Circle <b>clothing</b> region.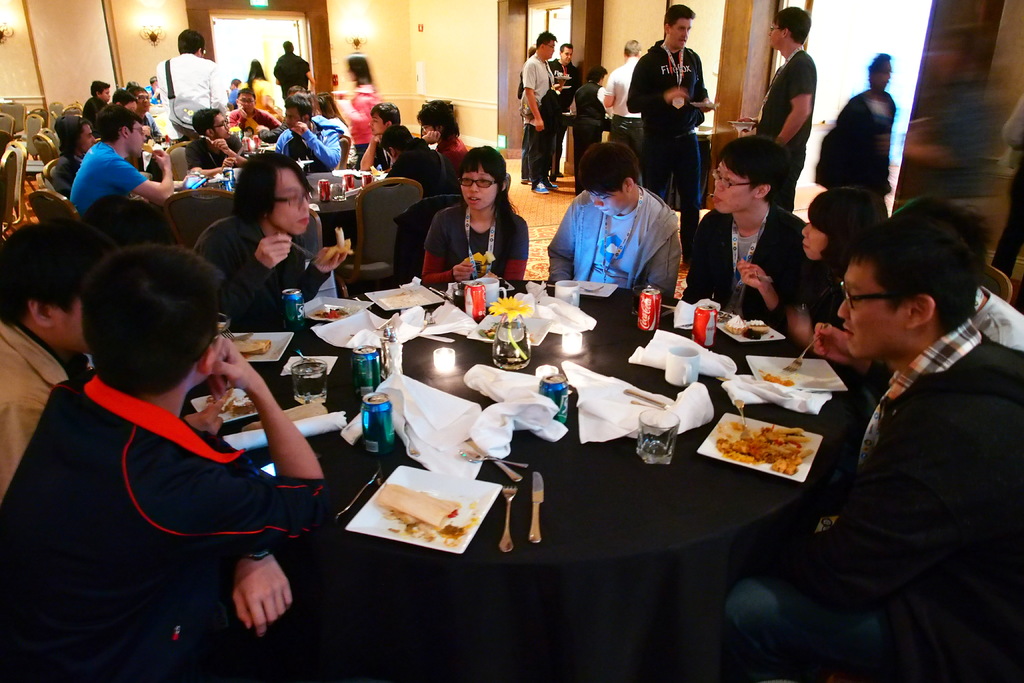
Region: rect(252, 75, 285, 120).
